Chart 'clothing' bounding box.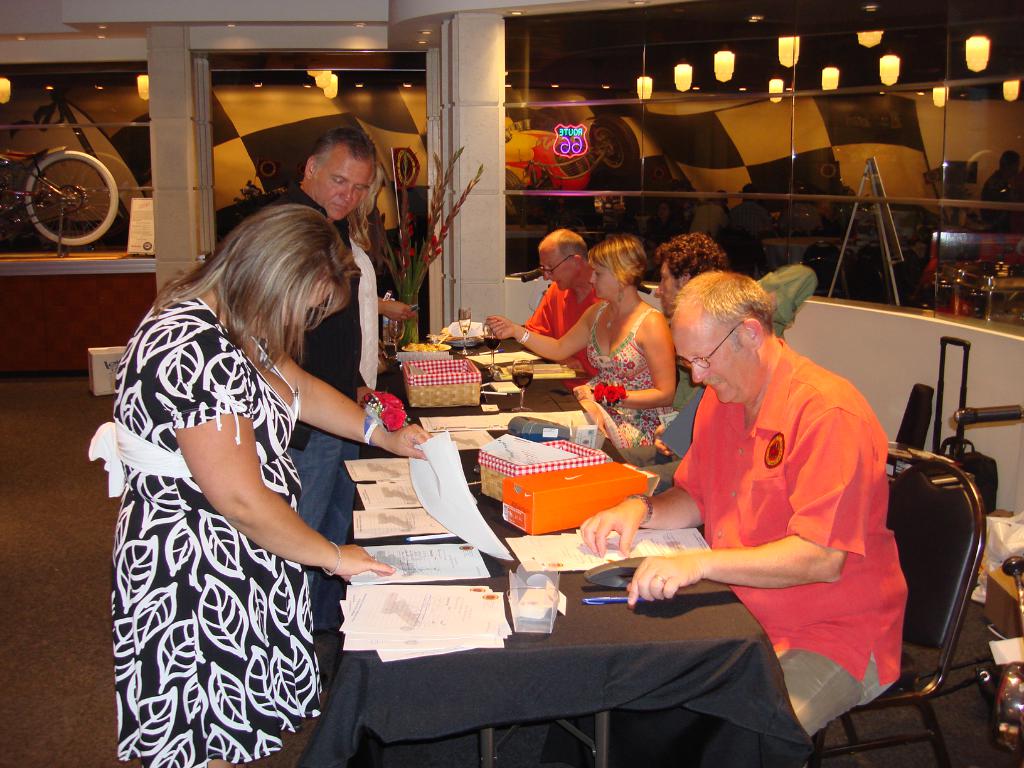
Charted: <box>676,328,909,752</box>.
